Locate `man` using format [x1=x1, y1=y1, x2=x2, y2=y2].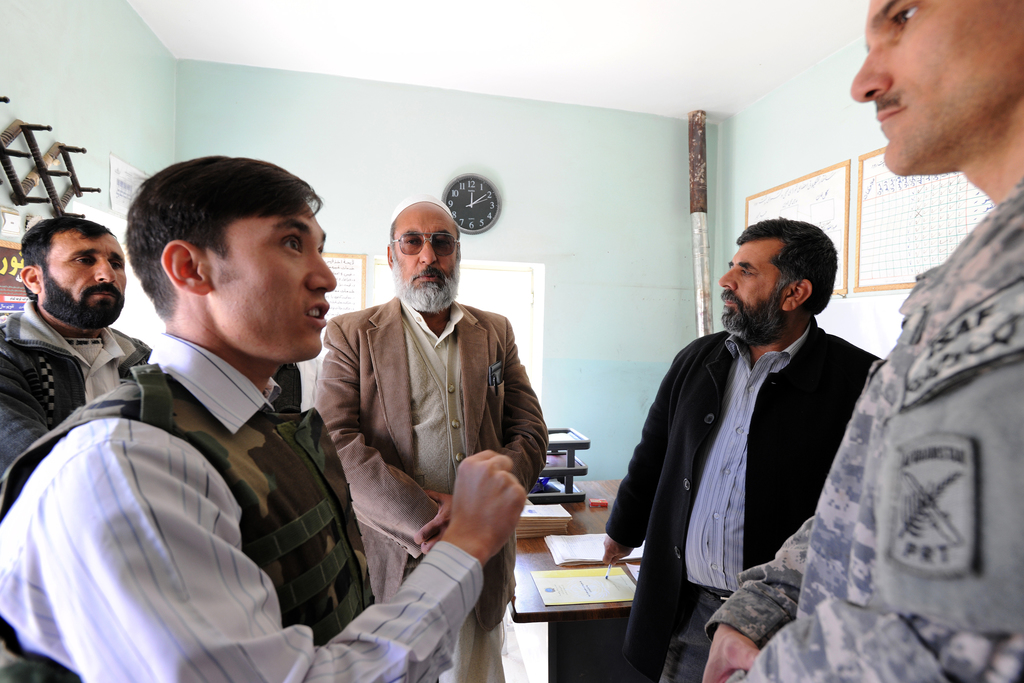
[x1=0, y1=151, x2=526, y2=682].
